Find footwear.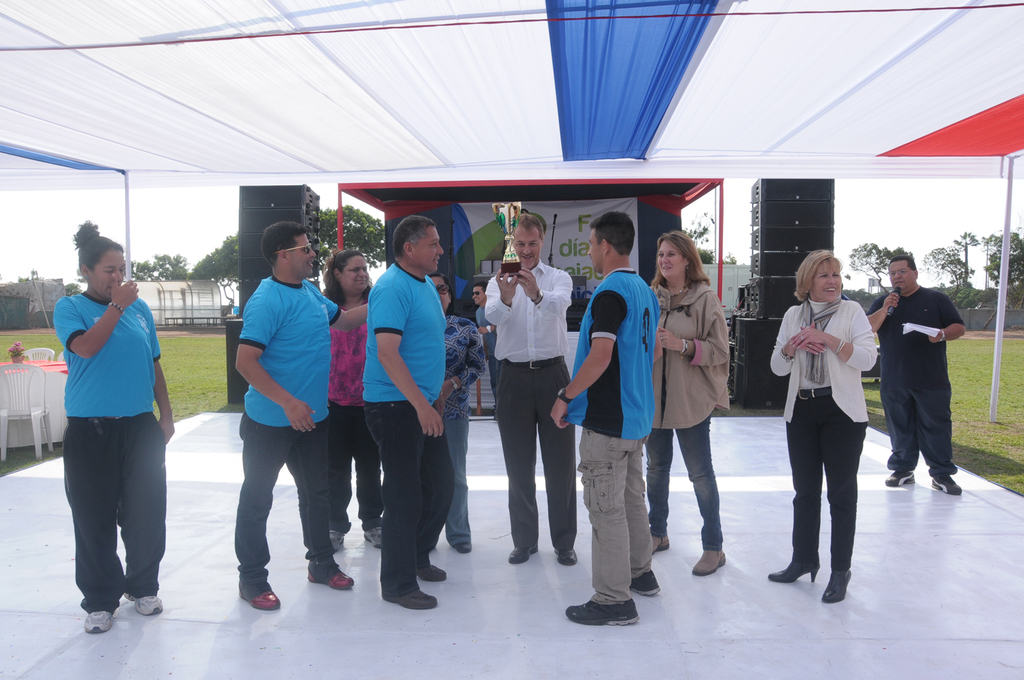
bbox=[690, 550, 728, 576].
